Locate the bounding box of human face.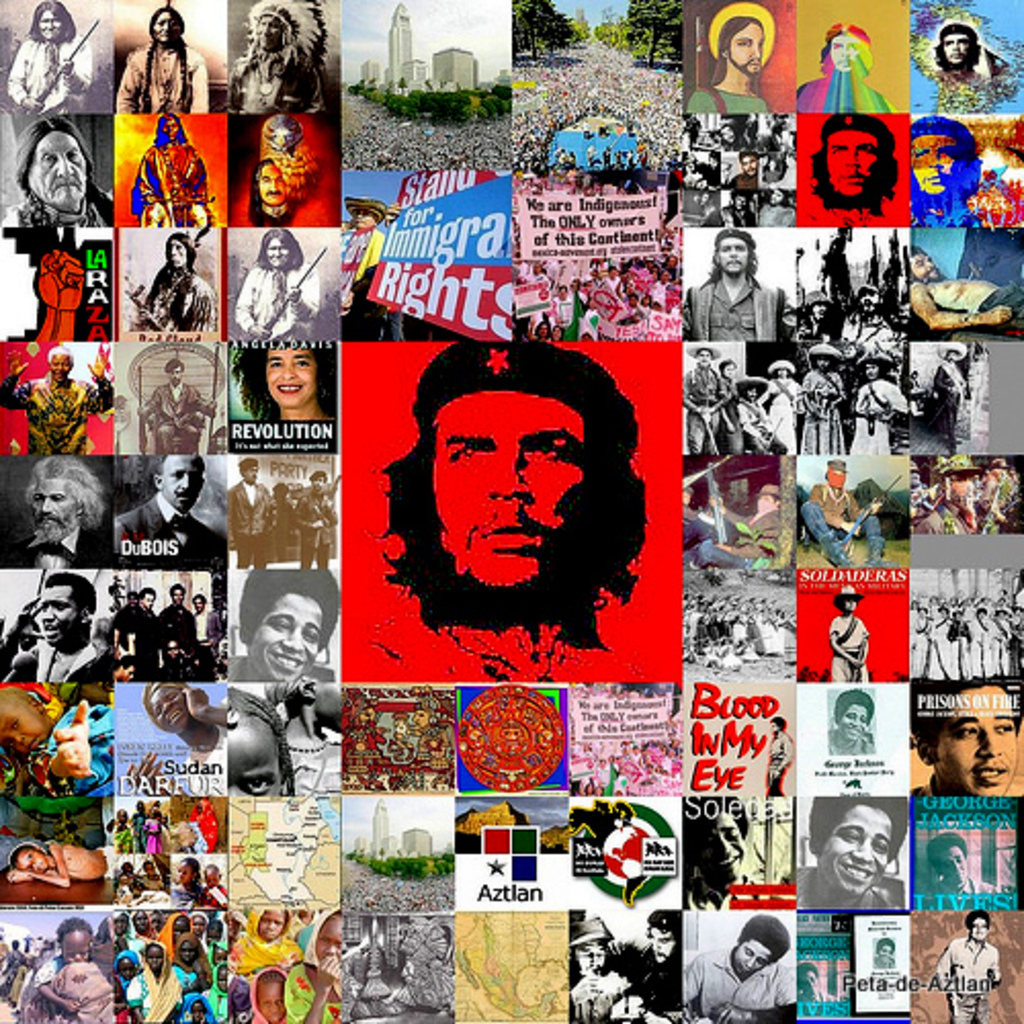
Bounding box: rect(41, 8, 66, 43).
